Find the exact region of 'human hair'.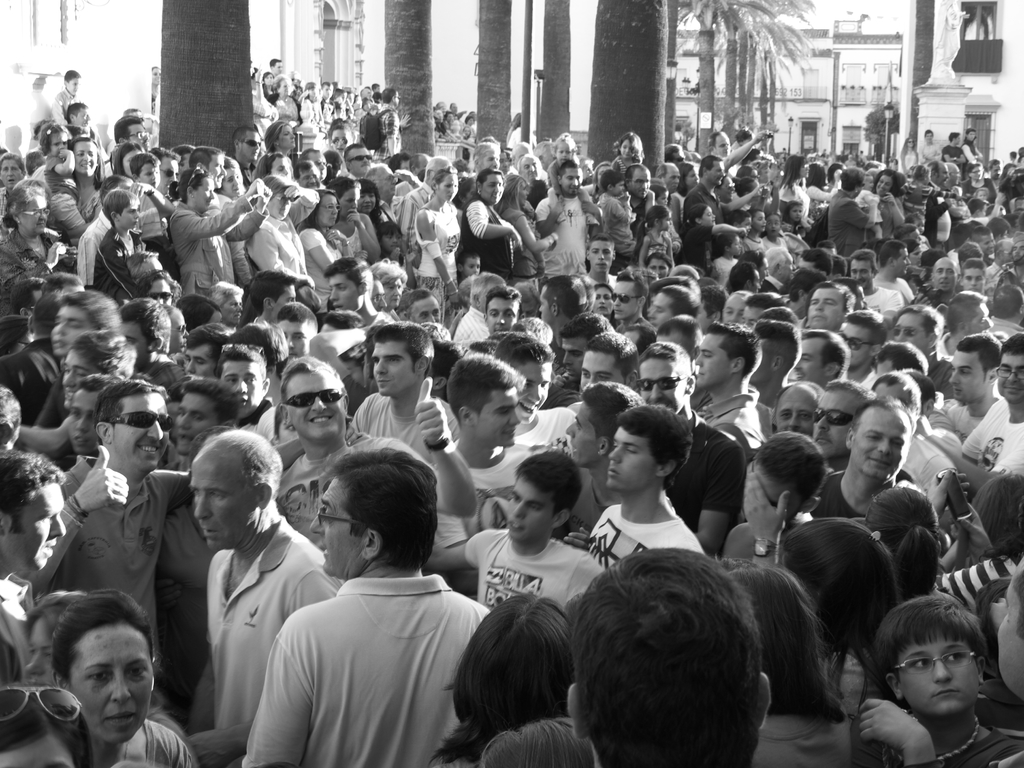
Exact region: bbox=[62, 70, 78, 81].
